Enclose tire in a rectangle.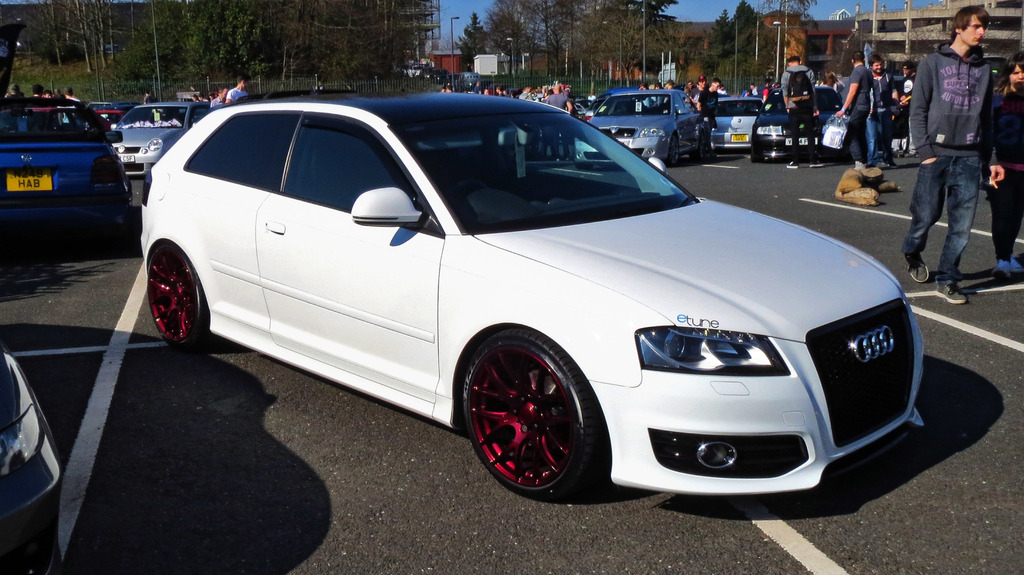
669, 133, 678, 166.
